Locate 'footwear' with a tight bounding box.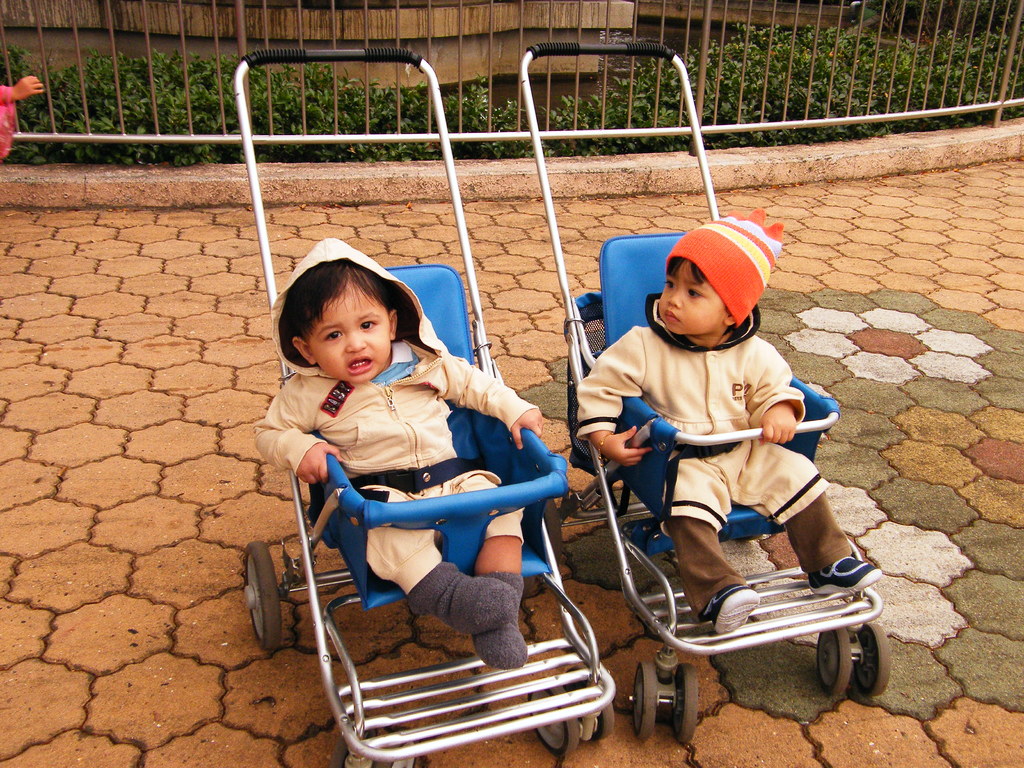
box(804, 554, 884, 592).
